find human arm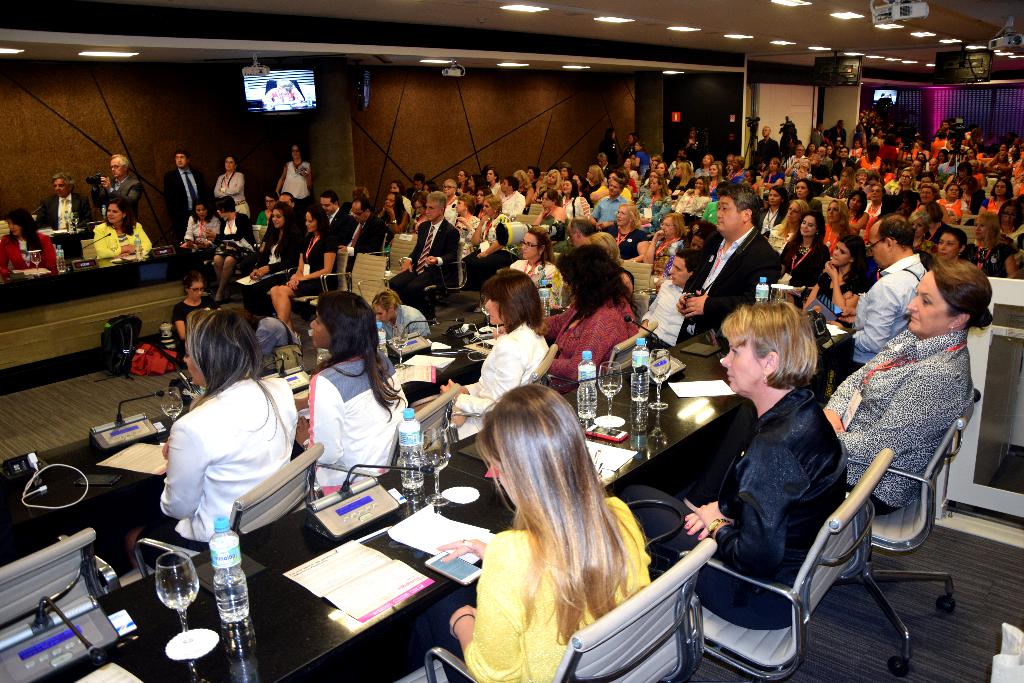
289, 236, 340, 282
